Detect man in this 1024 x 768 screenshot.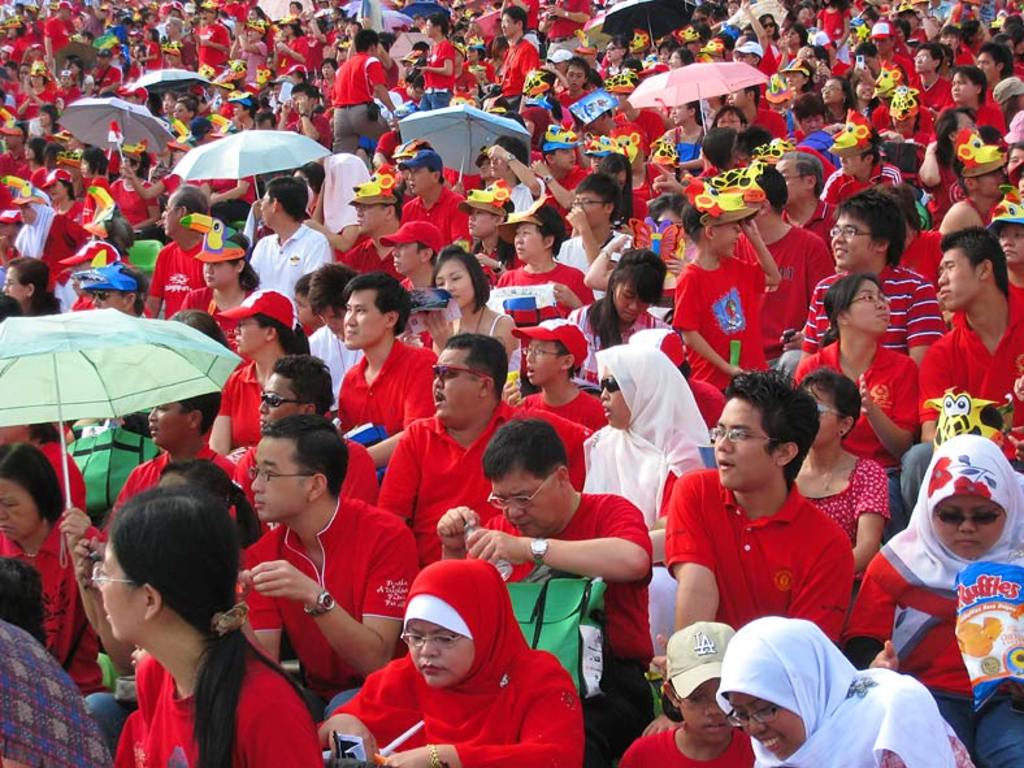
Detection: bbox=(248, 177, 334, 300).
